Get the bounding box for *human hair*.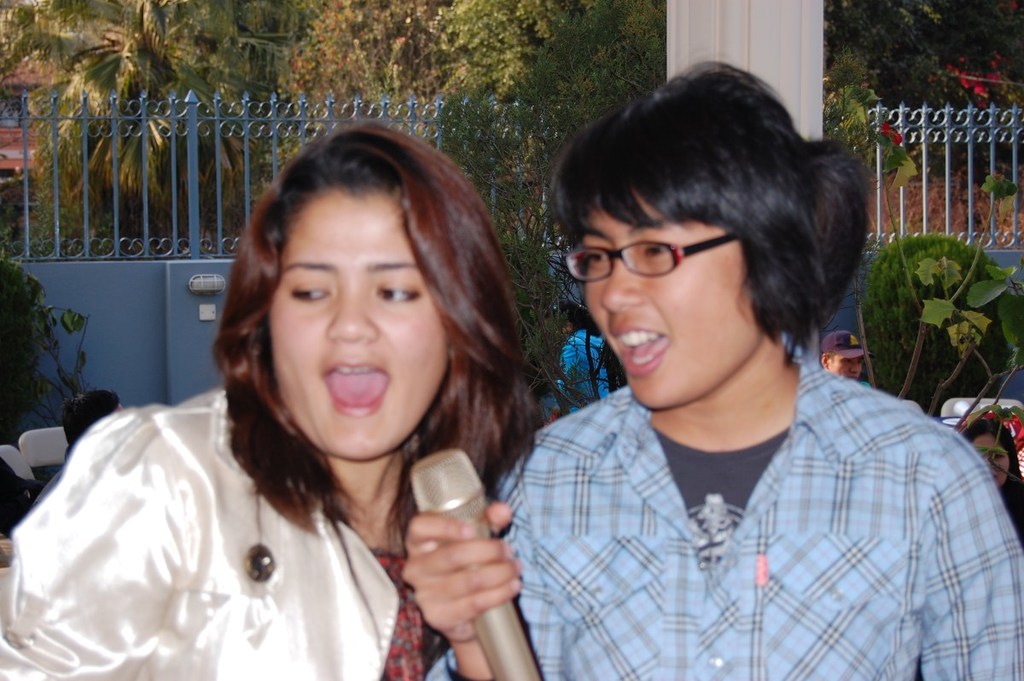
Rect(546, 55, 876, 354).
